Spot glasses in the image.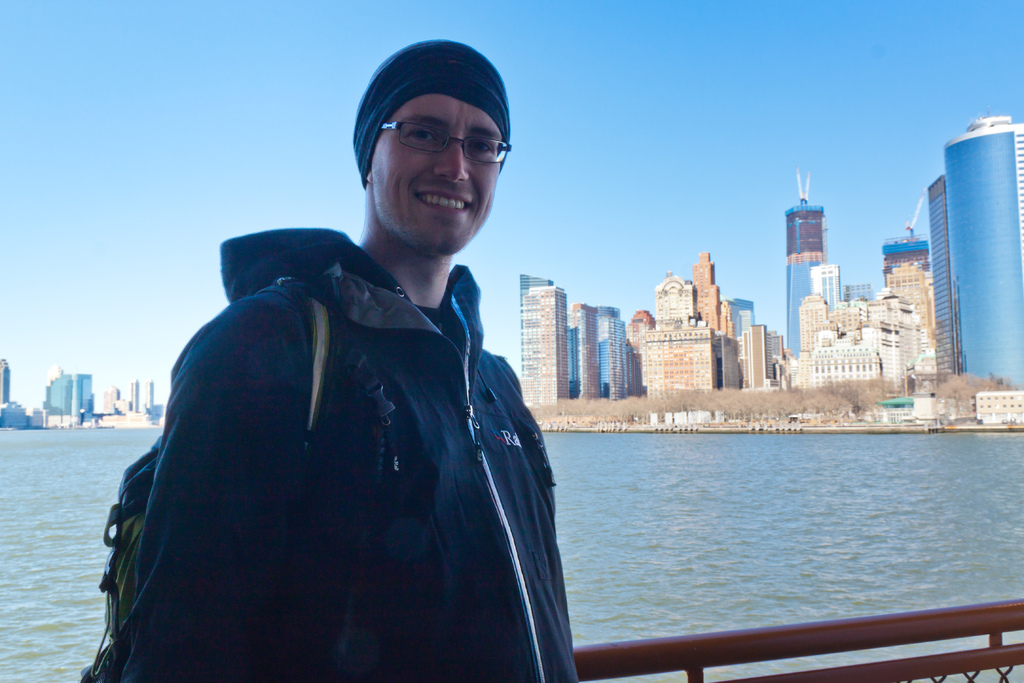
glasses found at [left=378, top=109, right=512, bottom=165].
